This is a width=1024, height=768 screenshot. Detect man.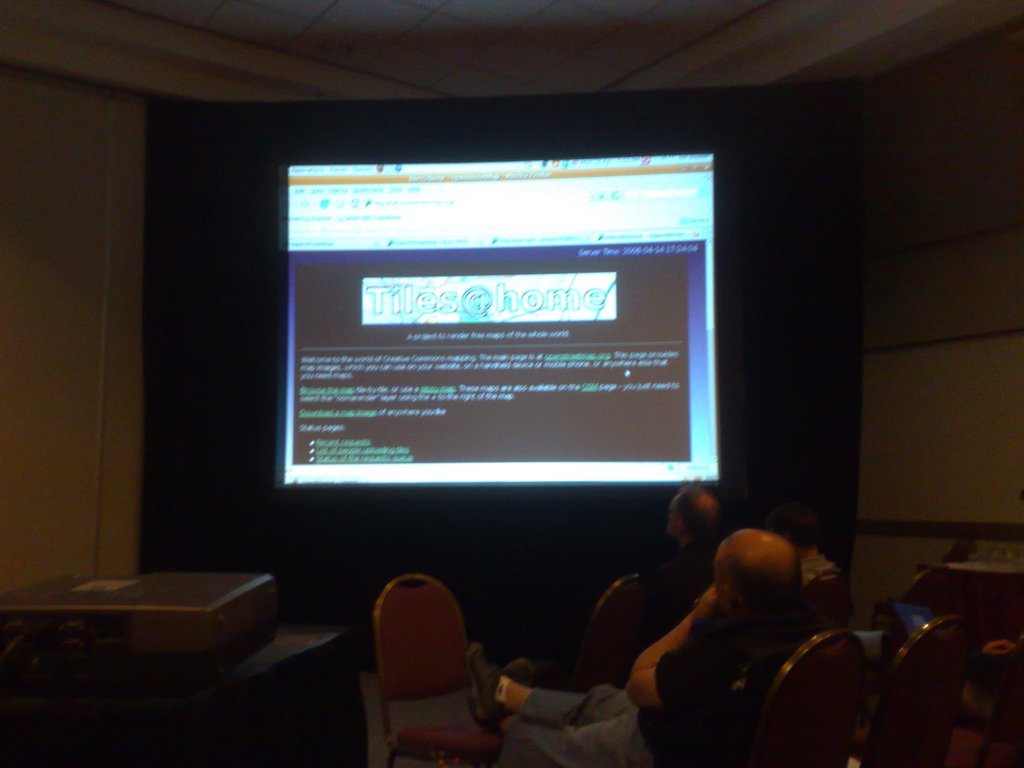
{"left": 630, "top": 485, "right": 733, "bottom": 611}.
